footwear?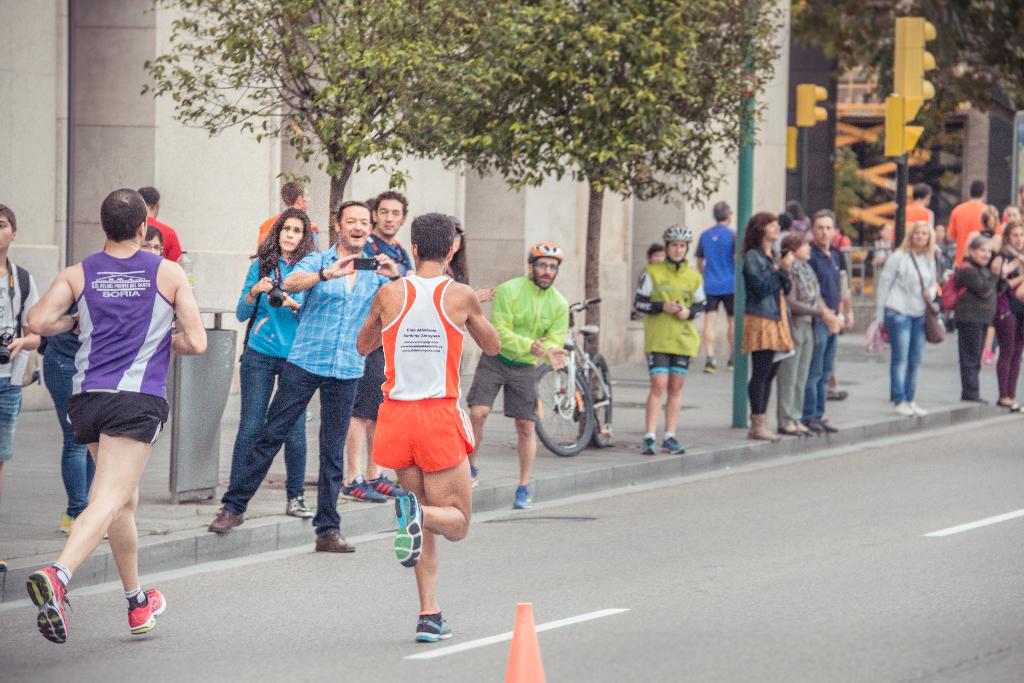
x1=827 y1=381 x2=849 y2=400
